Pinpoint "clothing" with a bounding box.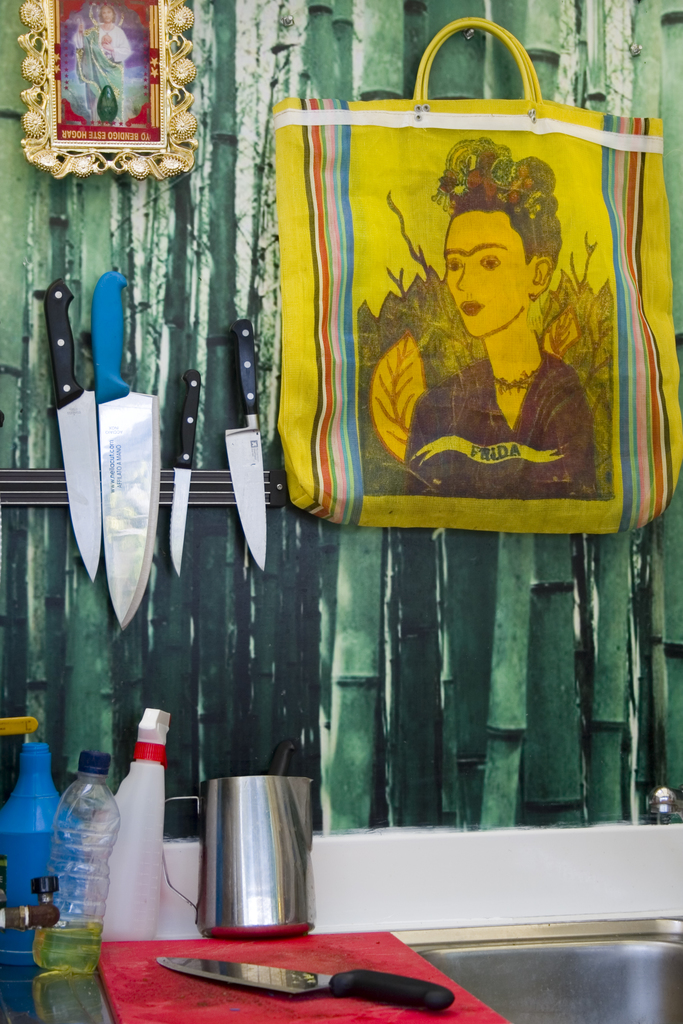
<region>402, 345, 604, 495</region>.
